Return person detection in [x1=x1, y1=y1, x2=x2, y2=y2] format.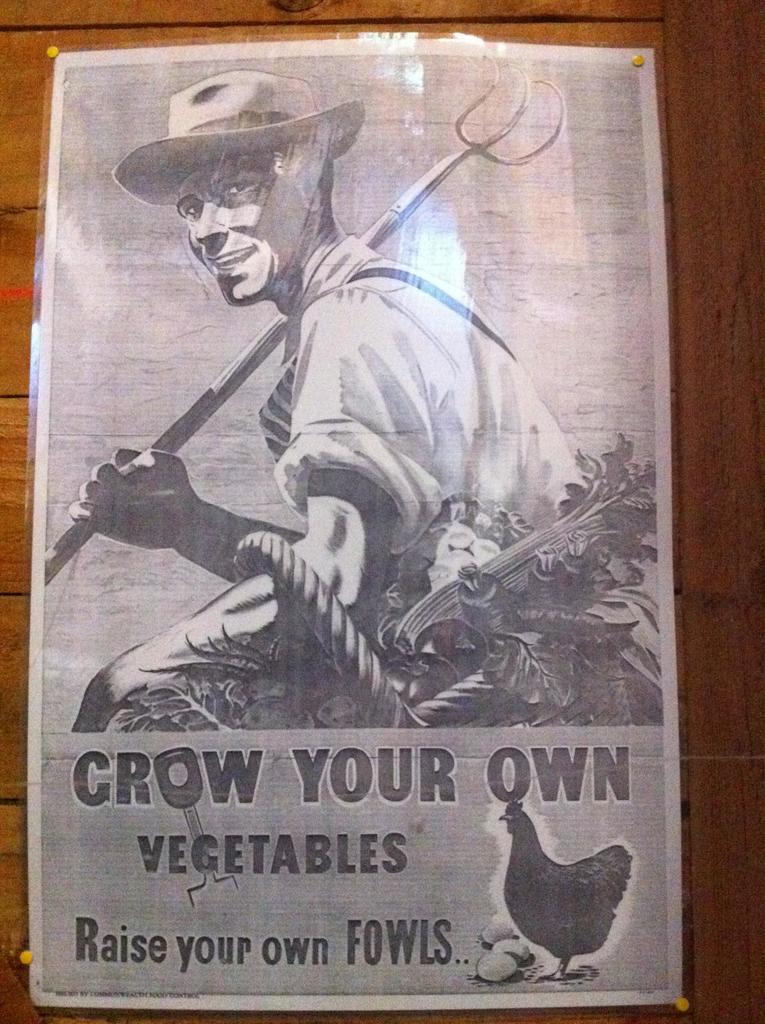
[x1=87, y1=100, x2=519, y2=749].
